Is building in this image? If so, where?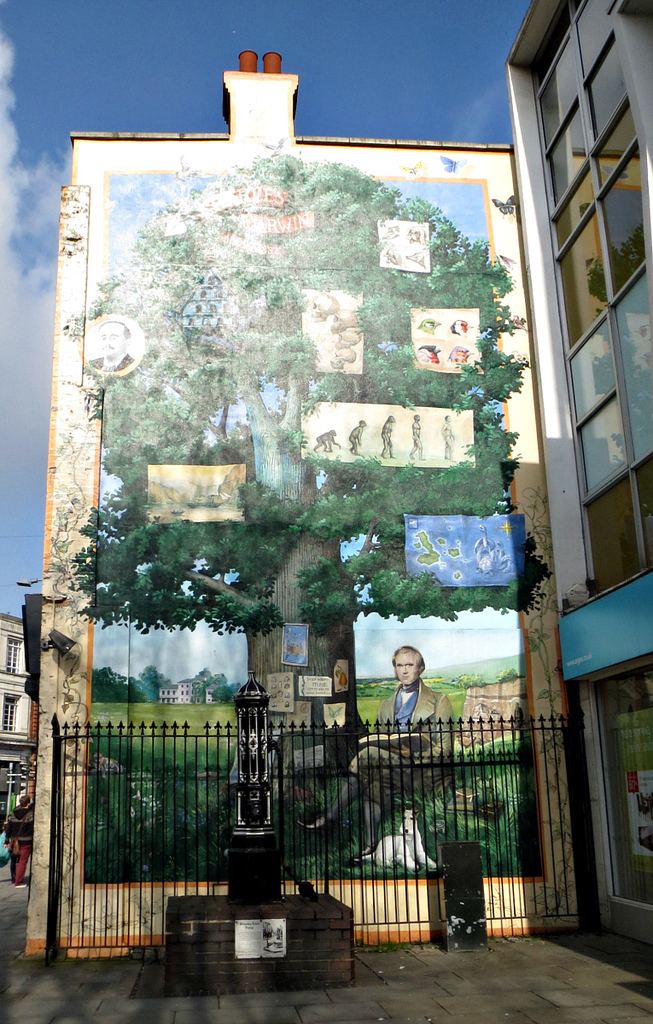
Yes, at region(17, 0, 652, 960).
